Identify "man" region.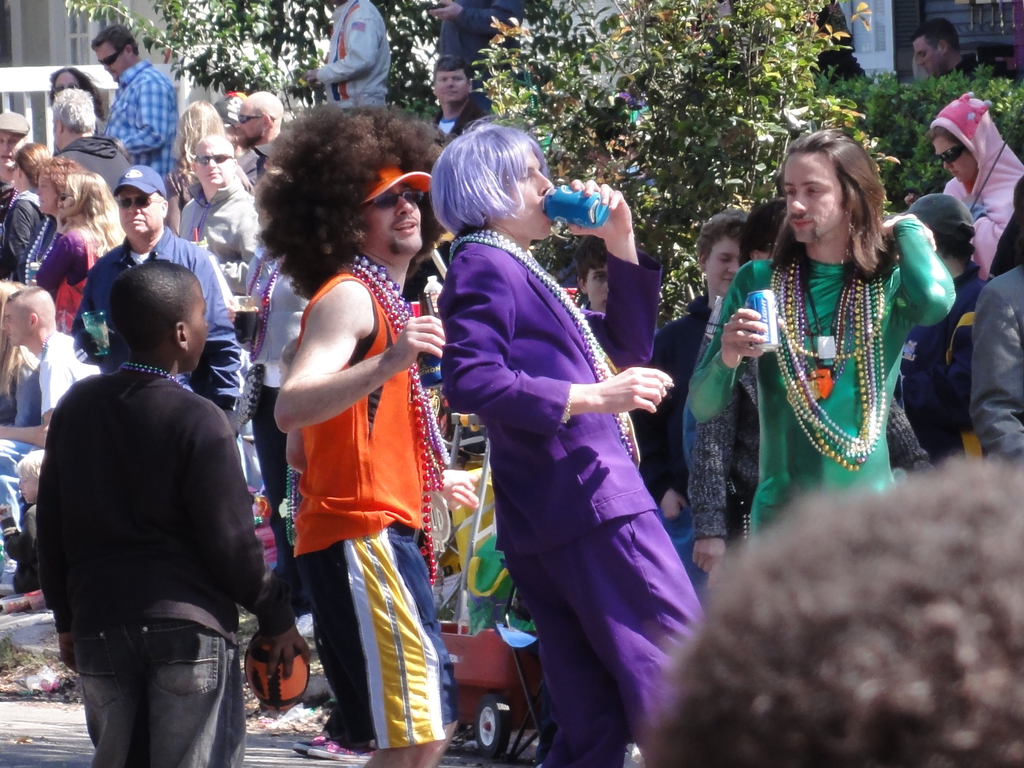
Region: l=636, t=213, r=753, b=584.
